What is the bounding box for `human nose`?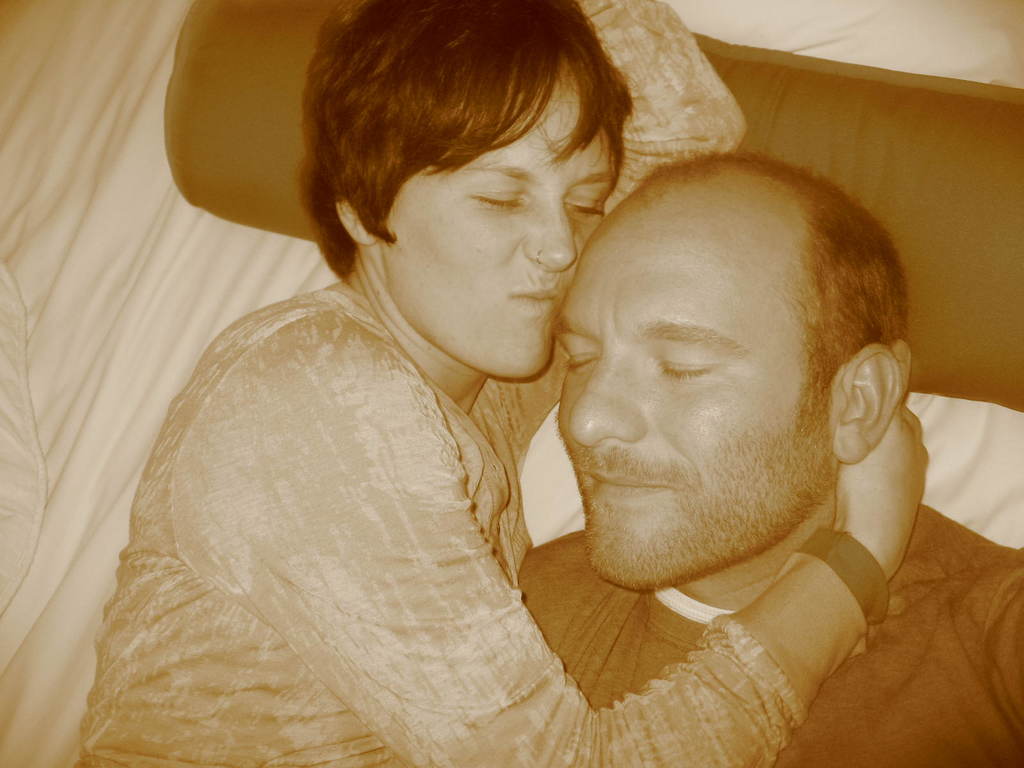
(x1=520, y1=196, x2=580, y2=278).
